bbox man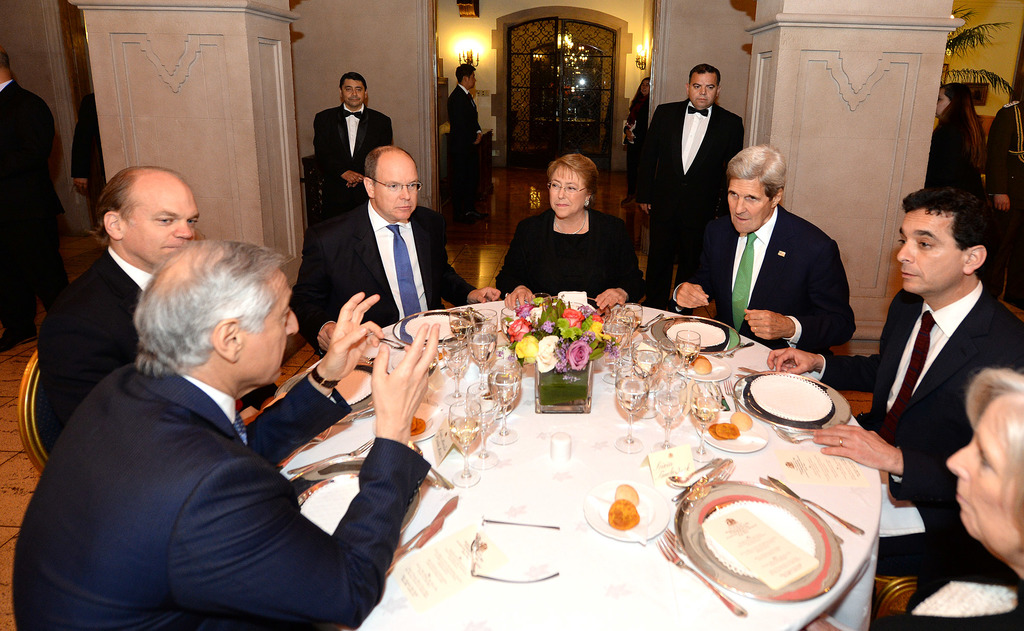
[left=291, top=146, right=501, bottom=366]
